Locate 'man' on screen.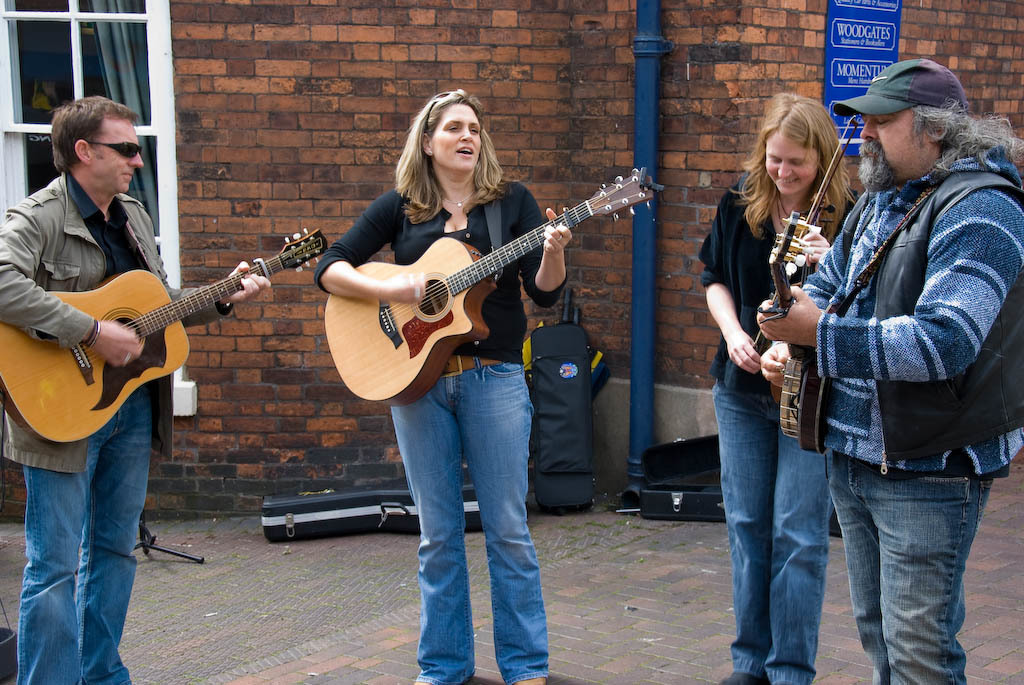
On screen at bbox(760, 62, 1009, 653).
